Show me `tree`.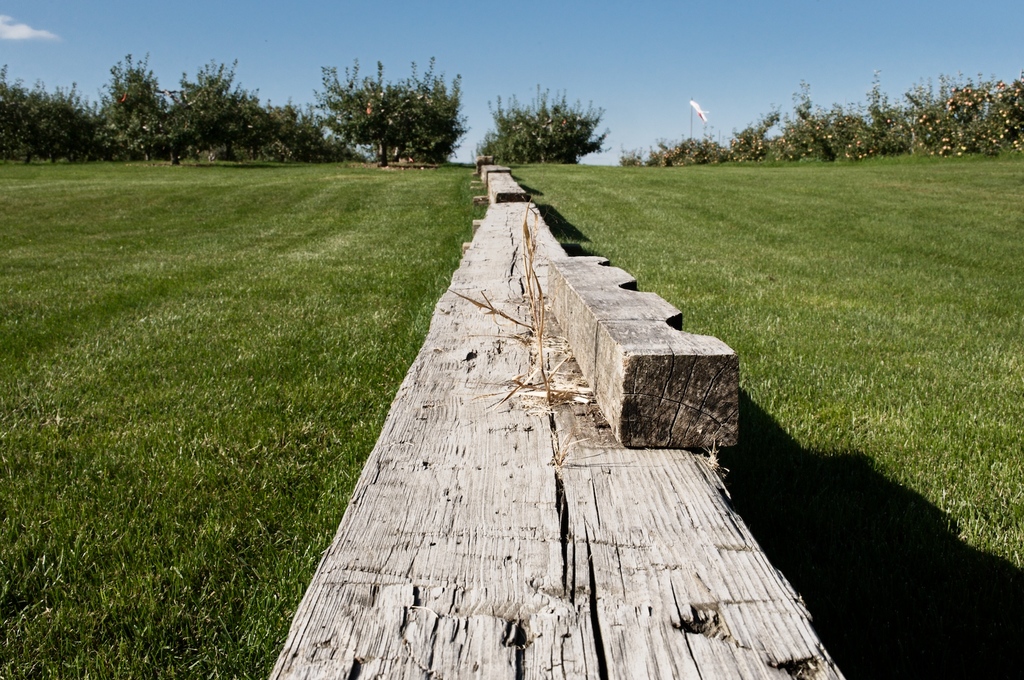
`tree` is here: bbox=(98, 51, 167, 153).
